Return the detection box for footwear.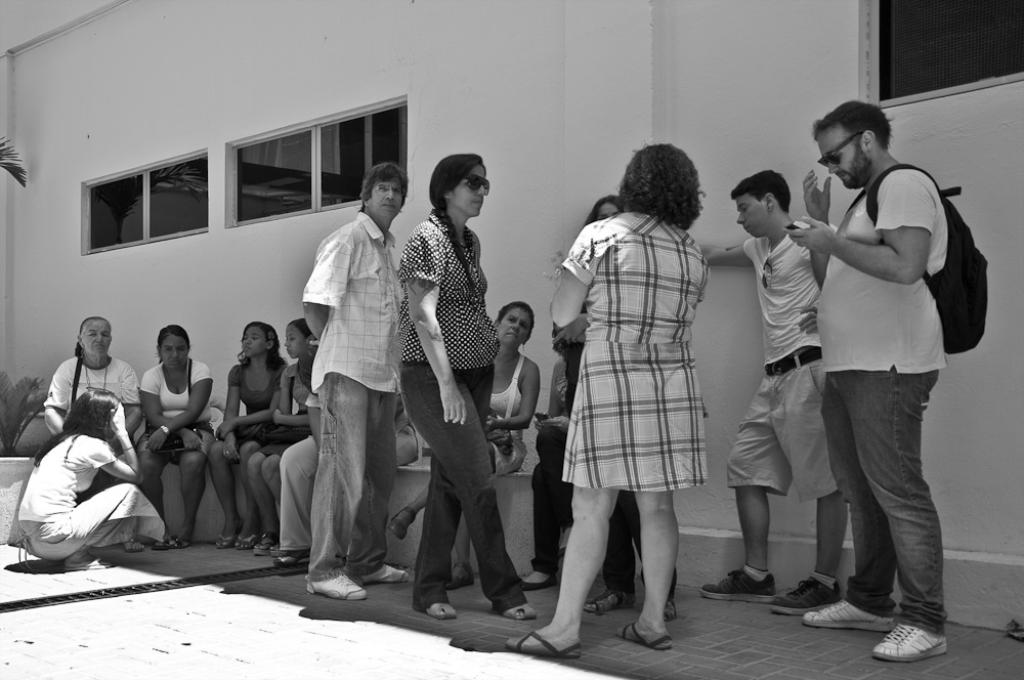
<region>505, 630, 581, 660</region>.
